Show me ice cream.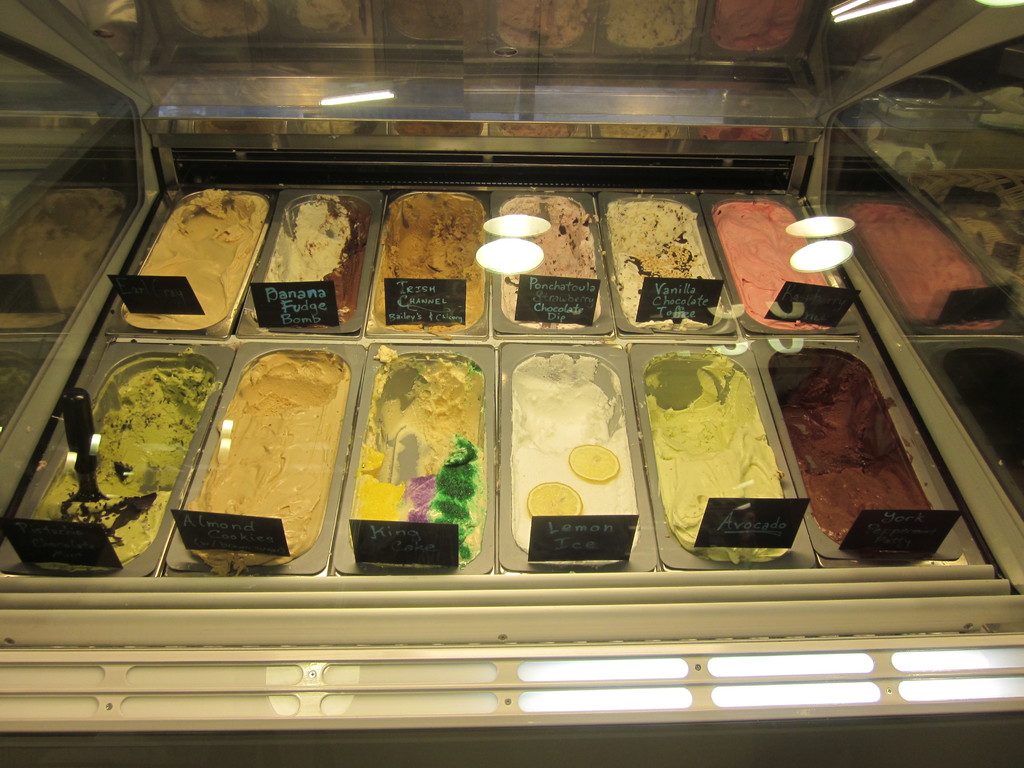
ice cream is here: l=714, t=192, r=831, b=328.
